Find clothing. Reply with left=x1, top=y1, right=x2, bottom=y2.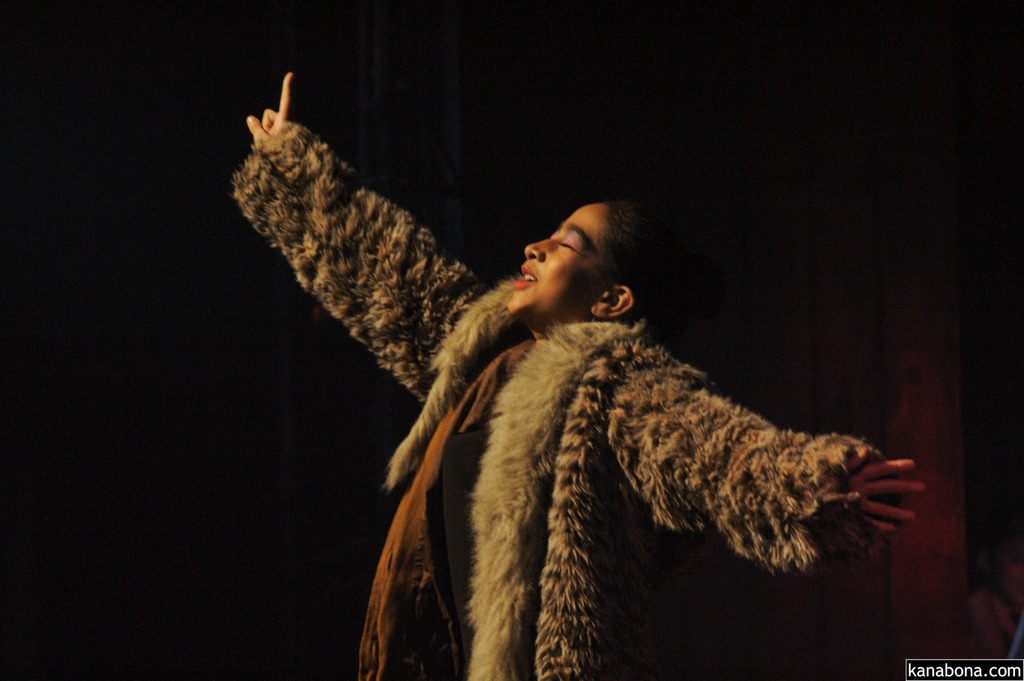
left=221, top=101, right=900, bottom=680.
